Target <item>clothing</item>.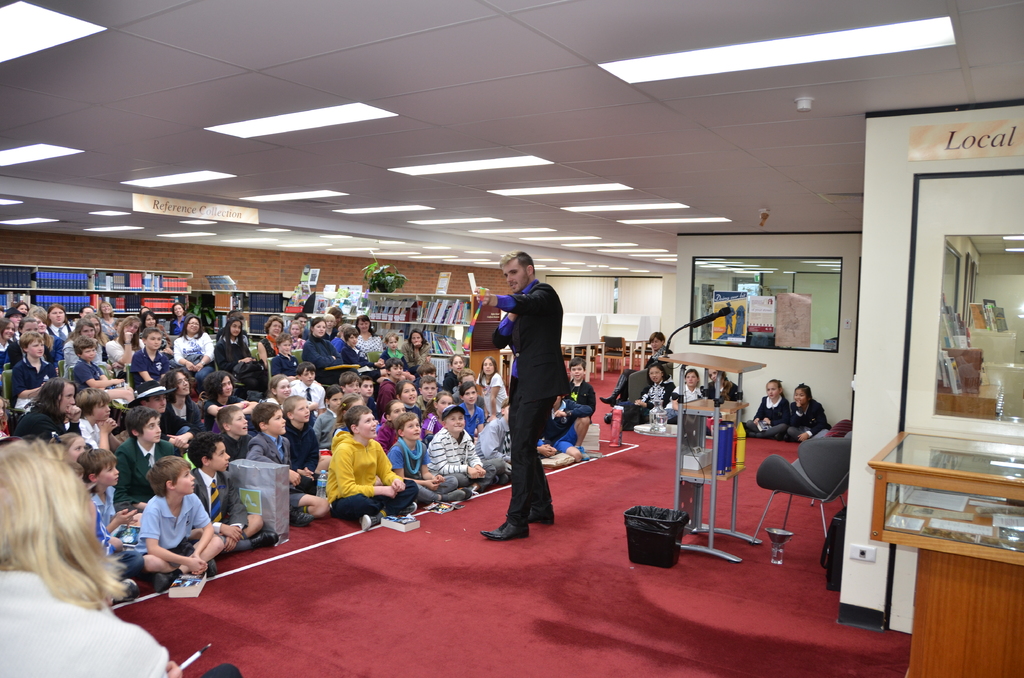
Target region: crop(346, 346, 365, 364).
